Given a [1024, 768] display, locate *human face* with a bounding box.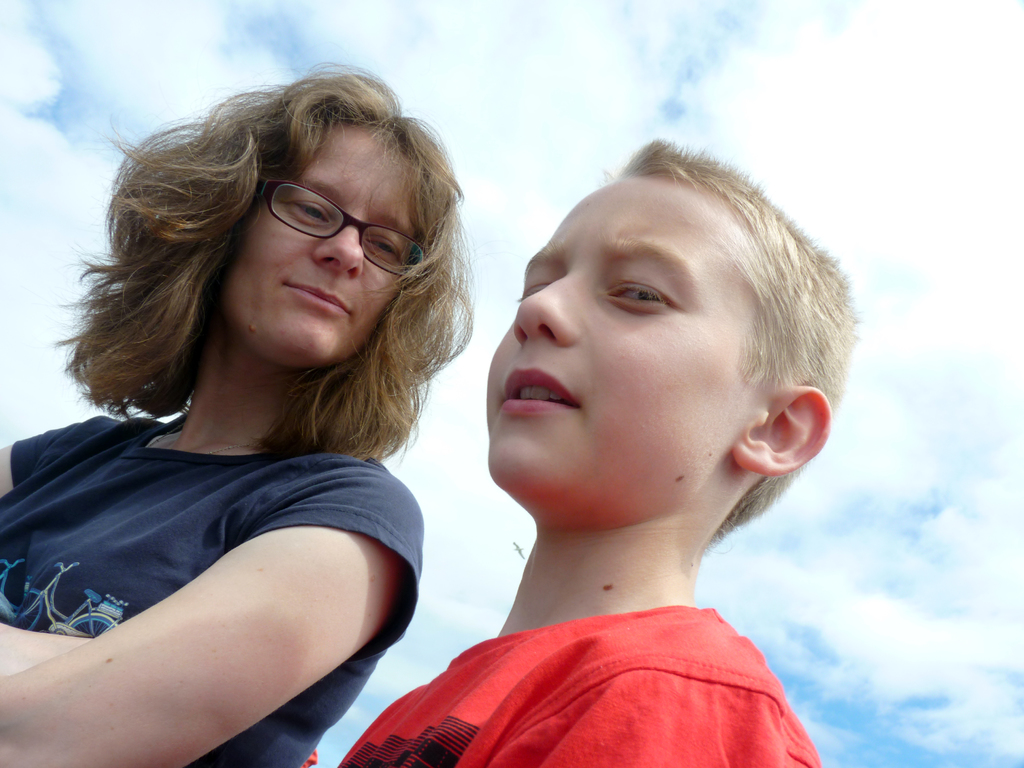
Located: bbox=[215, 109, 431, 368].
